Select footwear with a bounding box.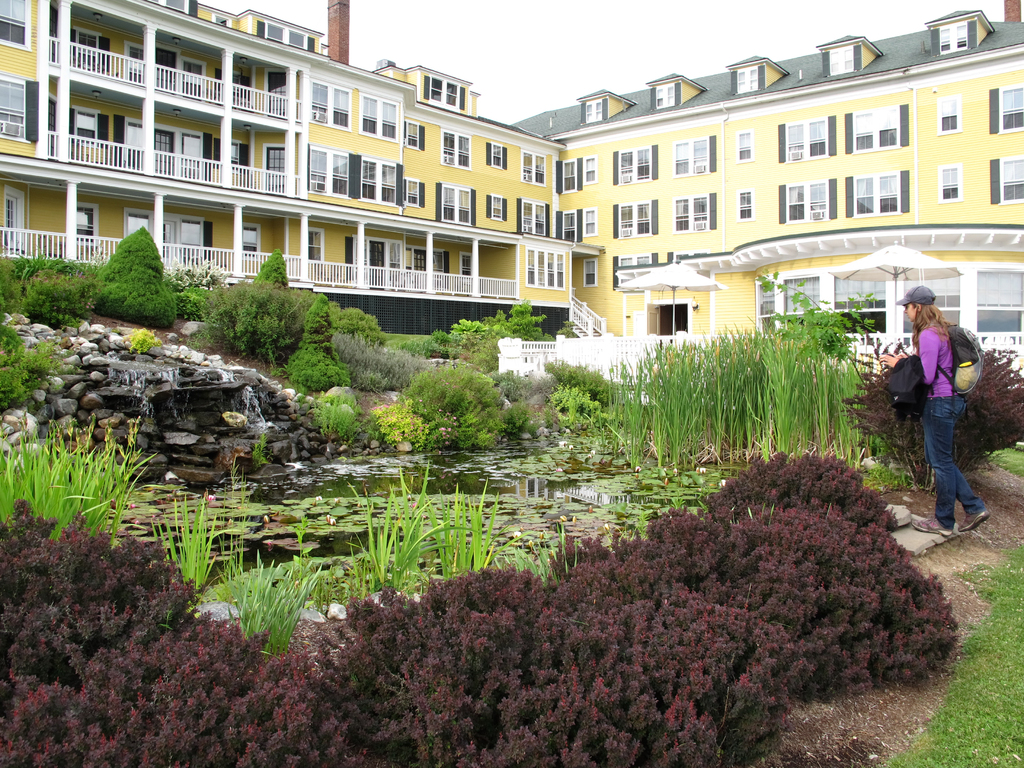
bbox=[959, 507, 991, 535].
